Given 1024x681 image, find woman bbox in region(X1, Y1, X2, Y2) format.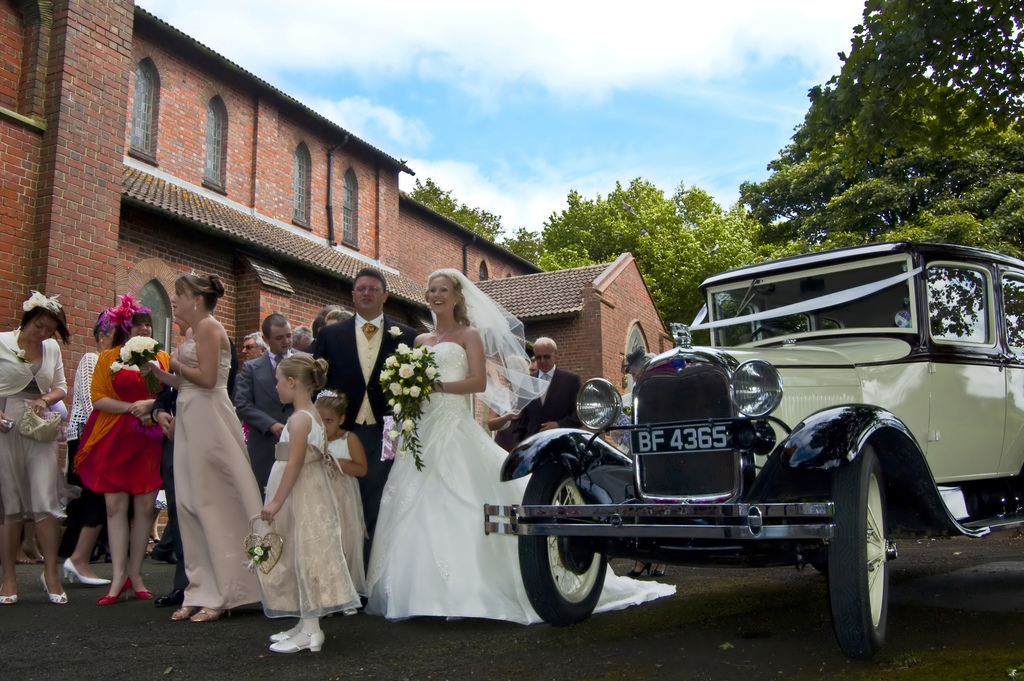
region(68, 303, 123, 592).
